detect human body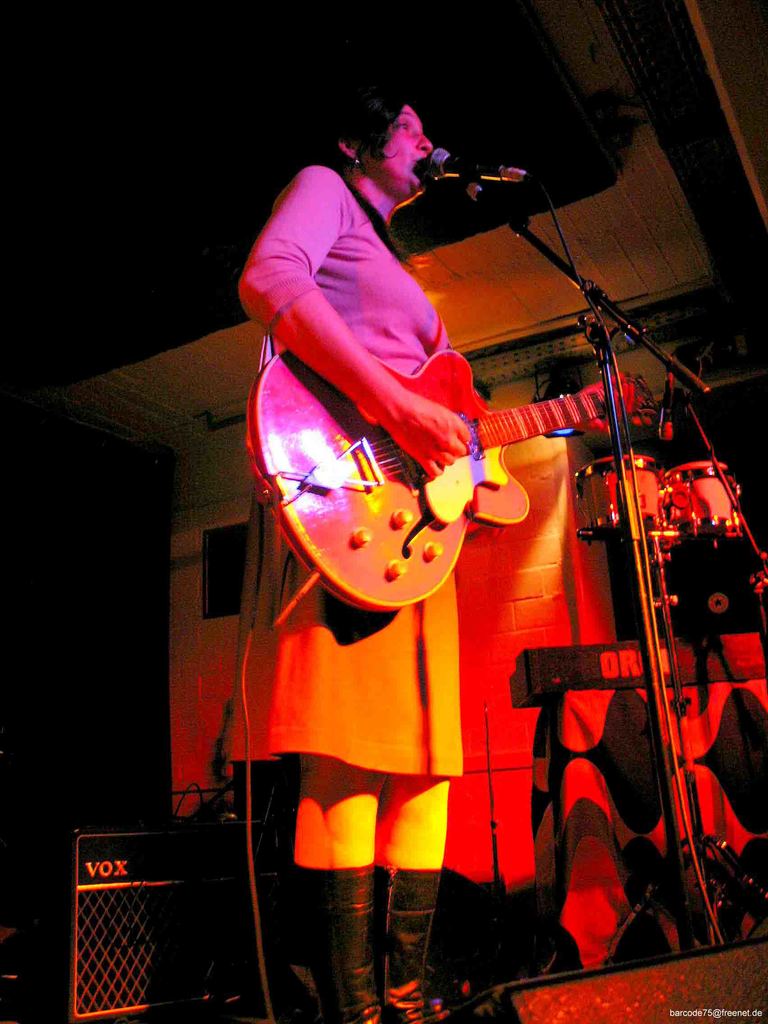
<bbox>236, 82, 635, 869</bbox>
